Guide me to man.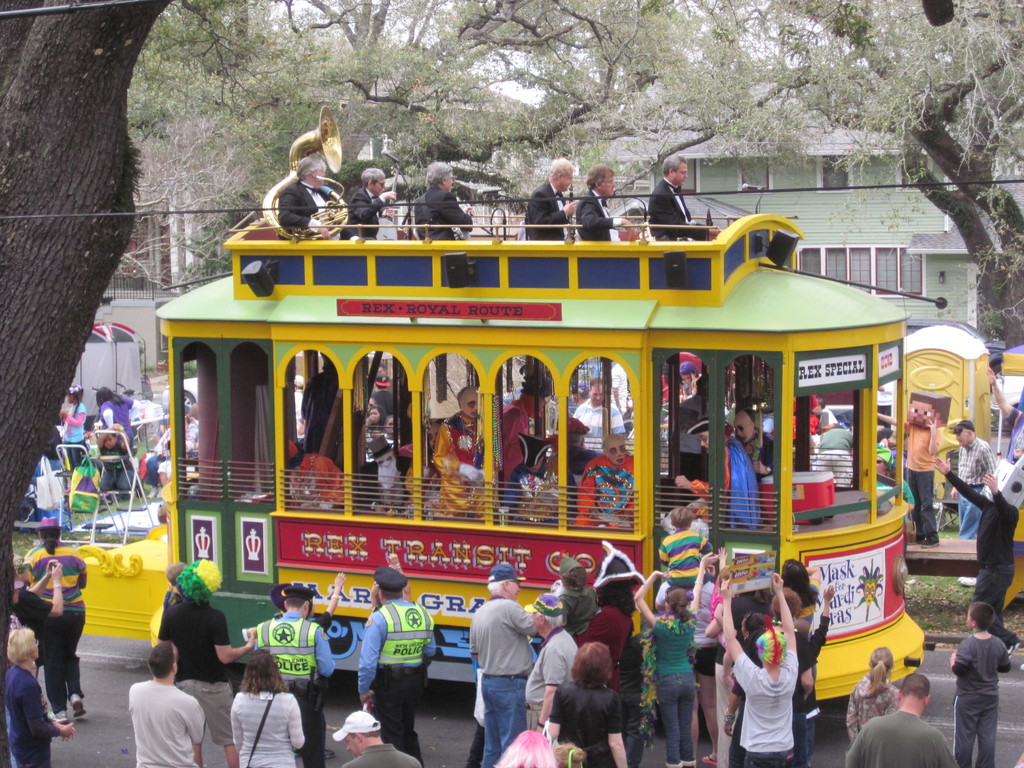
Guidance: {"left": 985, "top": 362, "right": 1023, "bottom": 465}.
